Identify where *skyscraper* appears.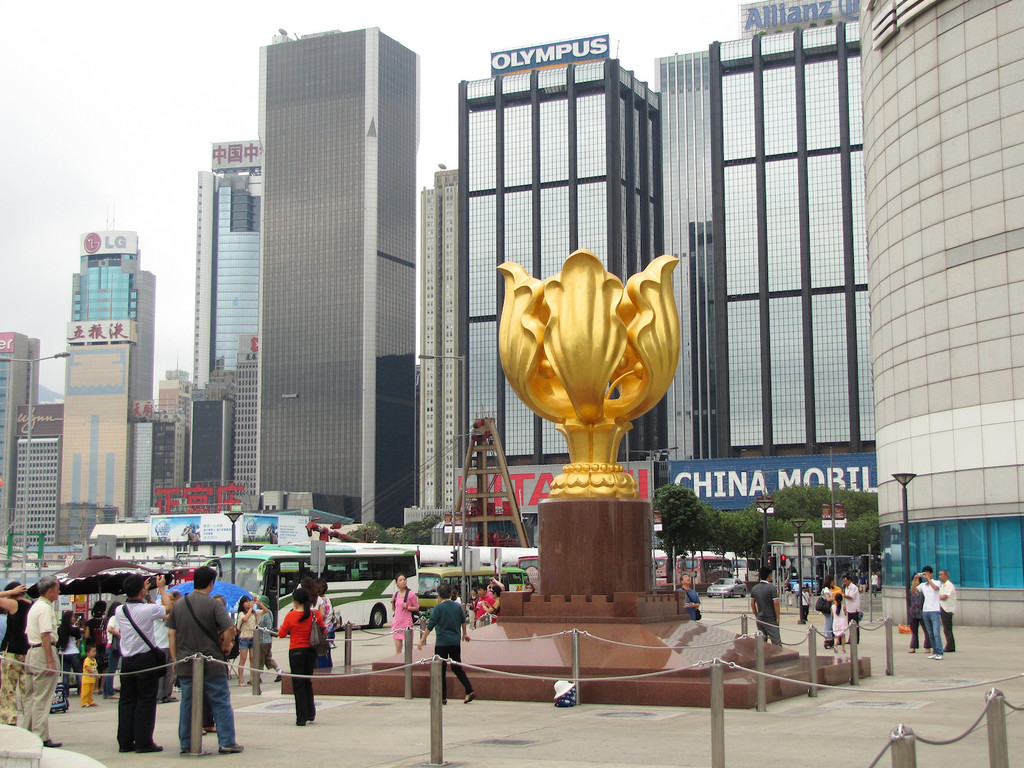
Appears at [191, 141, 265, 520].
